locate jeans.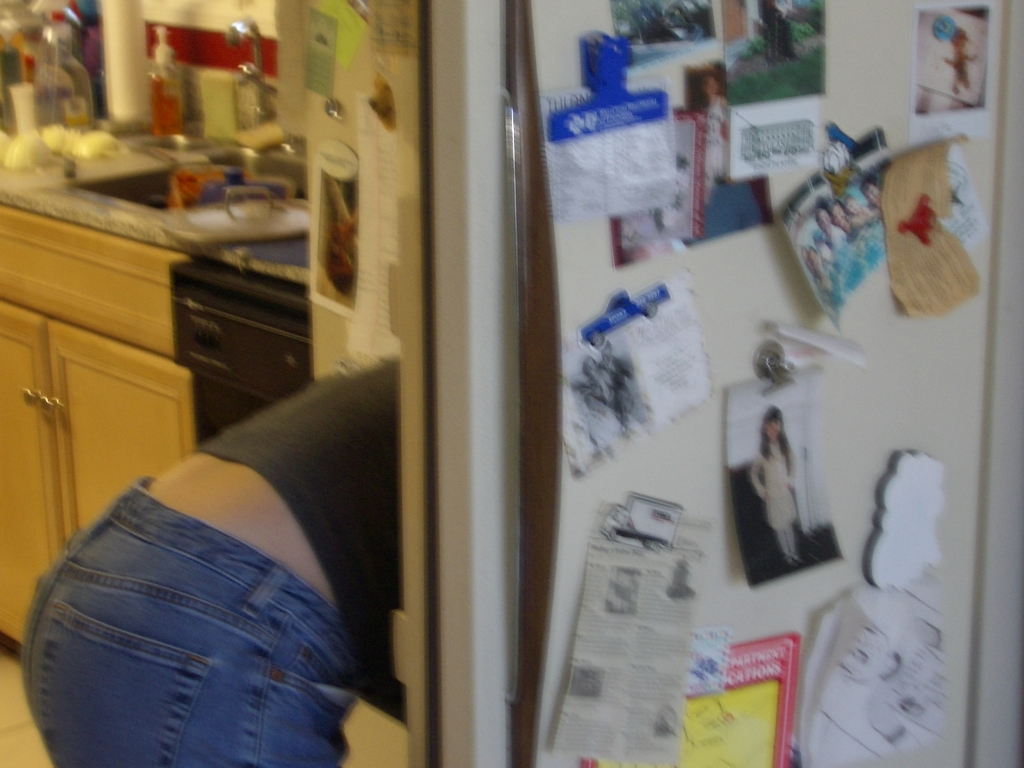
Bounding box: (left=19, top=472, right=355, bottom=767).
